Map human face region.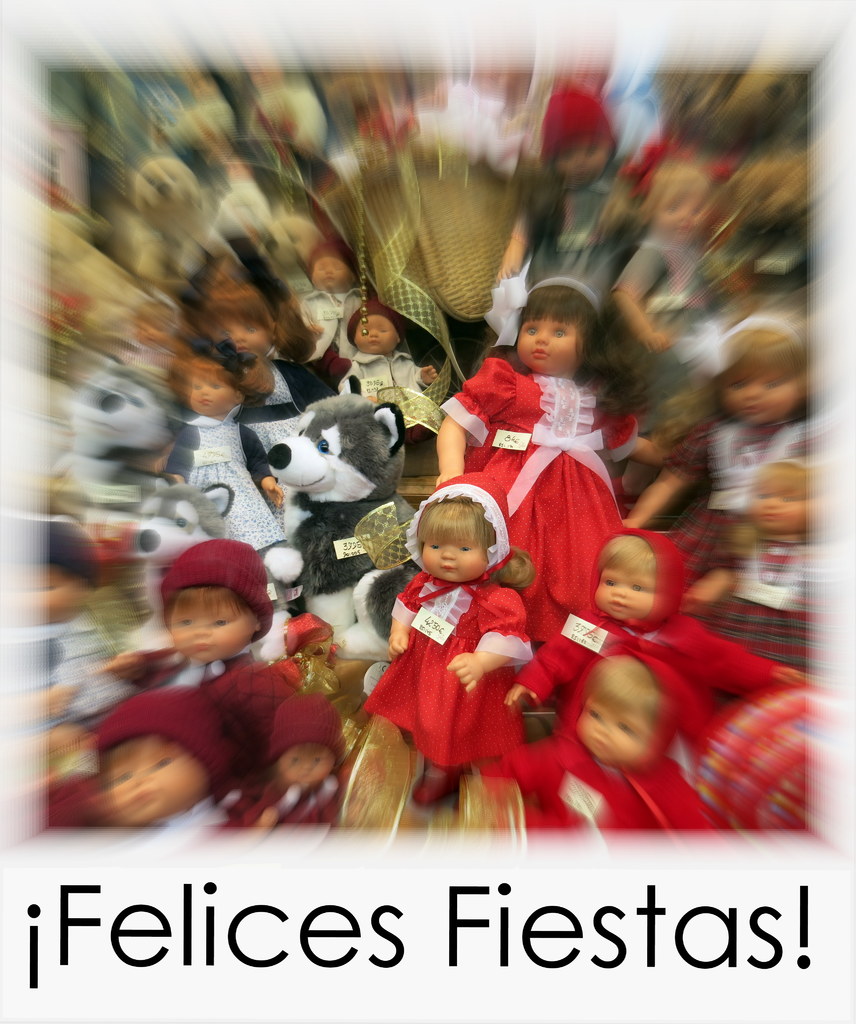
Mapped to locate(552, 144, 607, 189).
